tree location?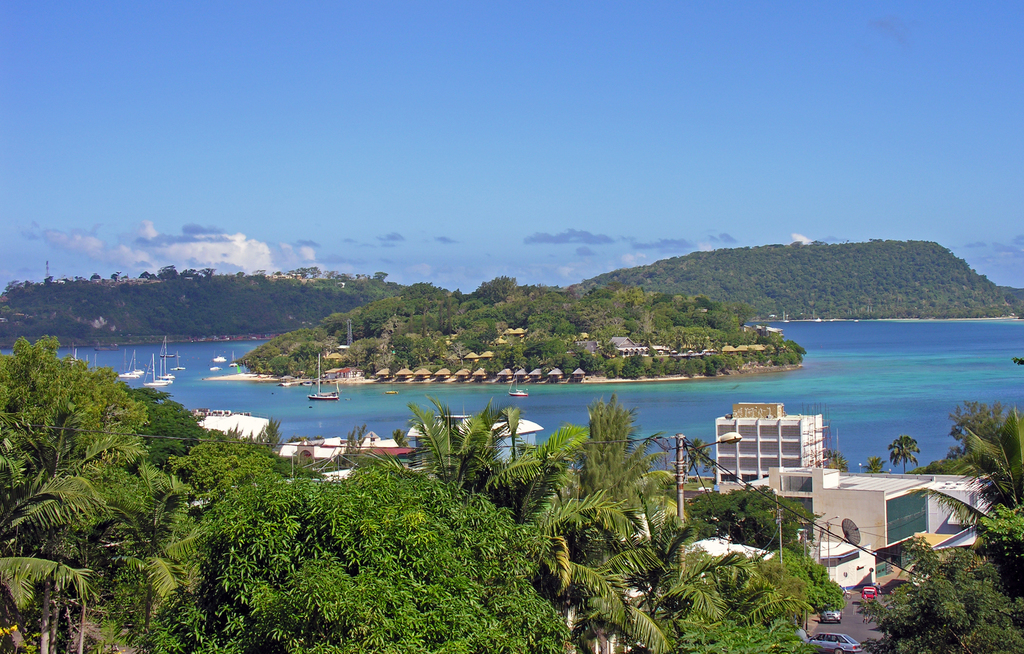
(left=890, top=442, right=922, bottom=473)
